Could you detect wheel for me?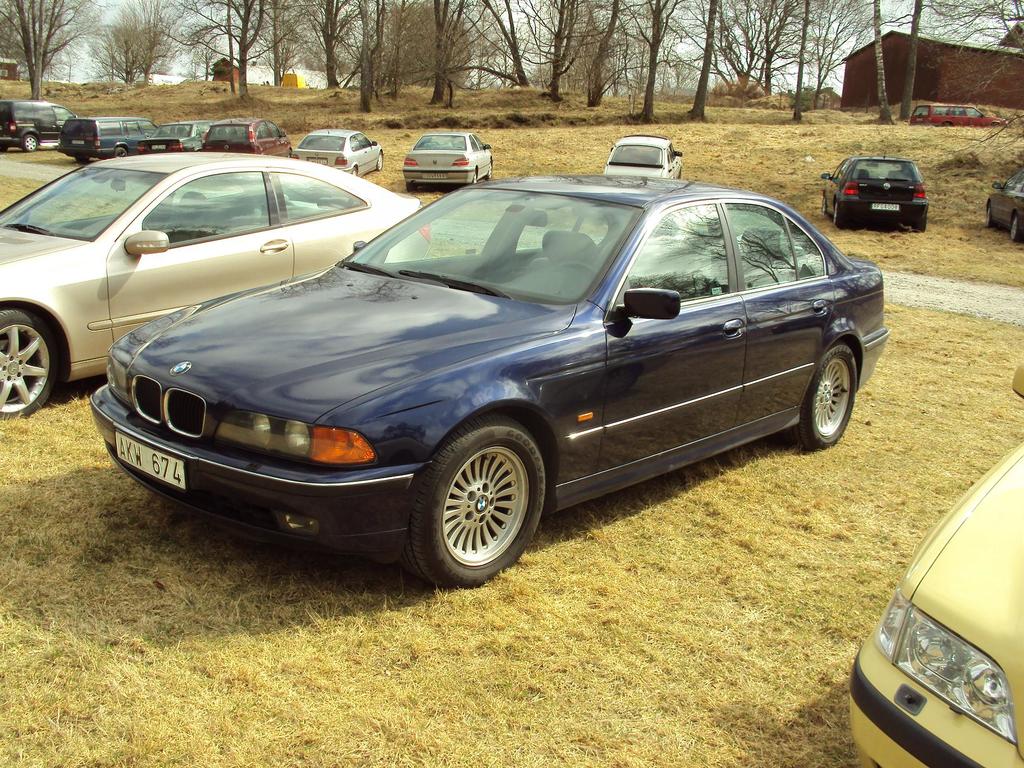
Detection result: pyautogui.locateOnScreen(783, 342, 858, 449).
